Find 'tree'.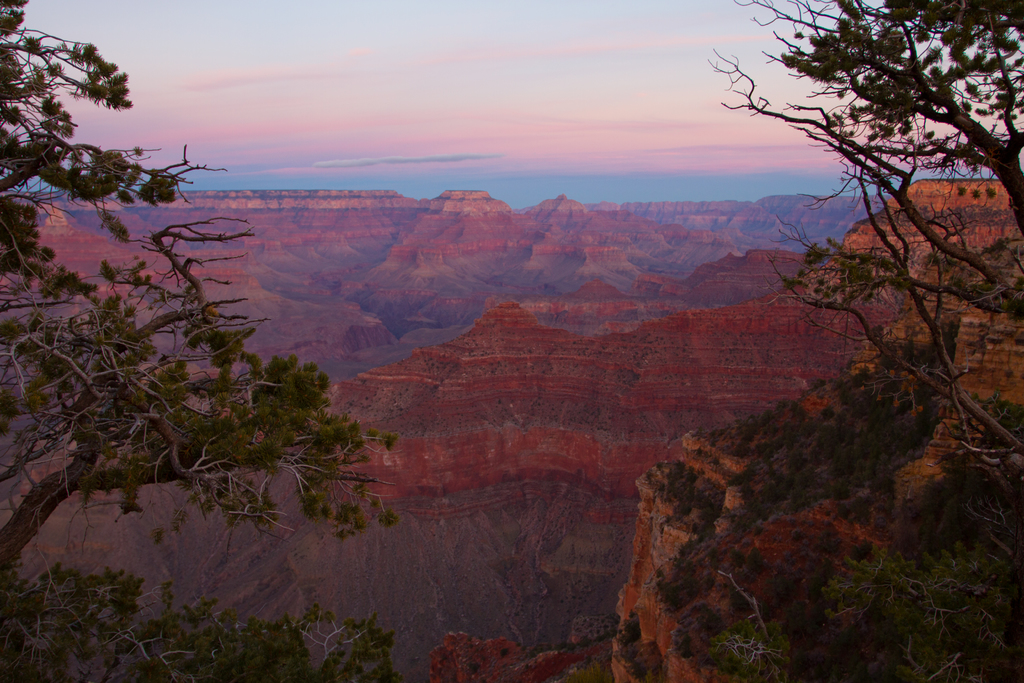
(0,0,390,682).
